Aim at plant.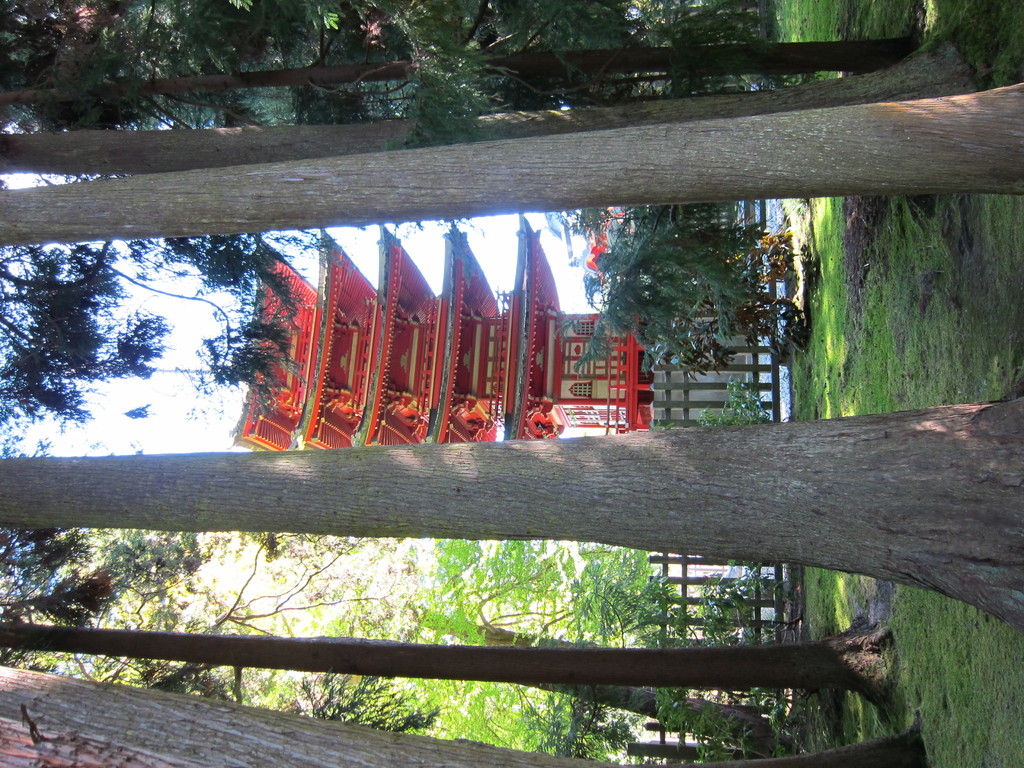
Aimed at [left=650, top=689, right=798, bottom=756].
